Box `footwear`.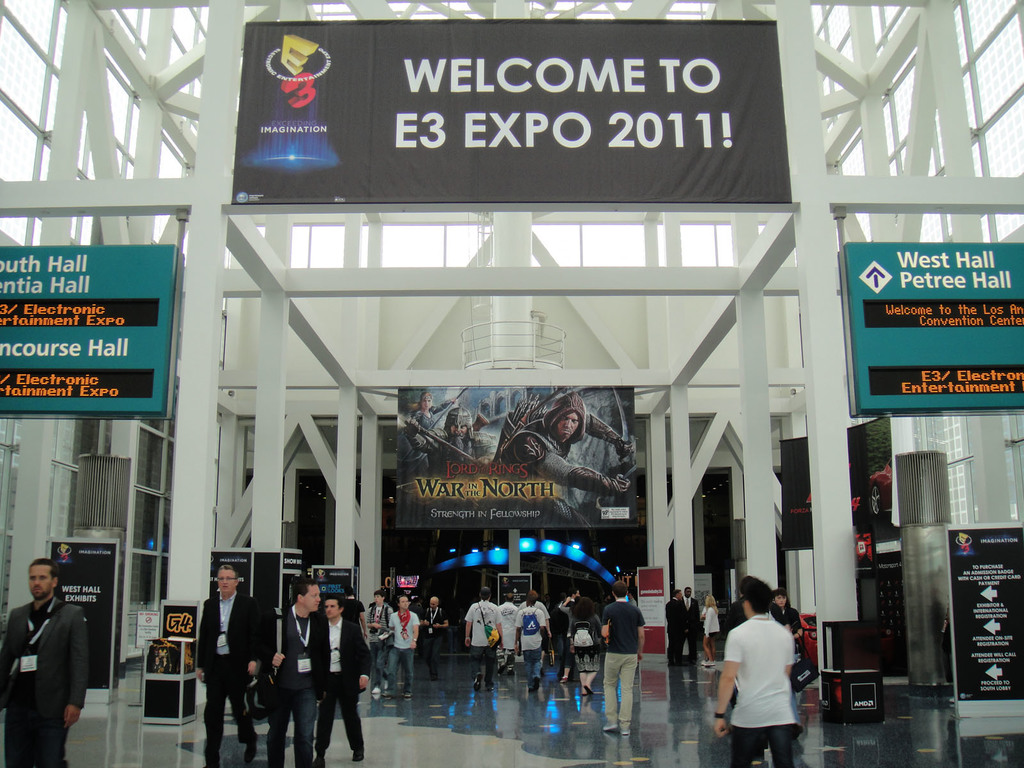
bbox=[700, 660, 703, 664].
